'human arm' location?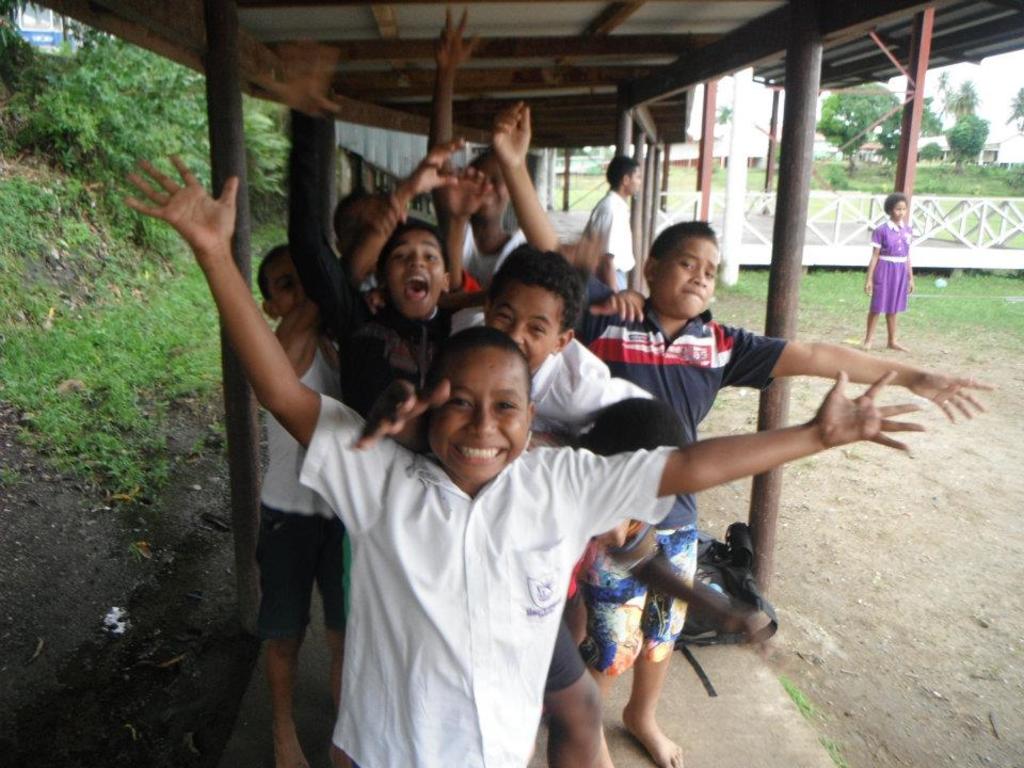
left=442, top=162, right=485, bottom=291
